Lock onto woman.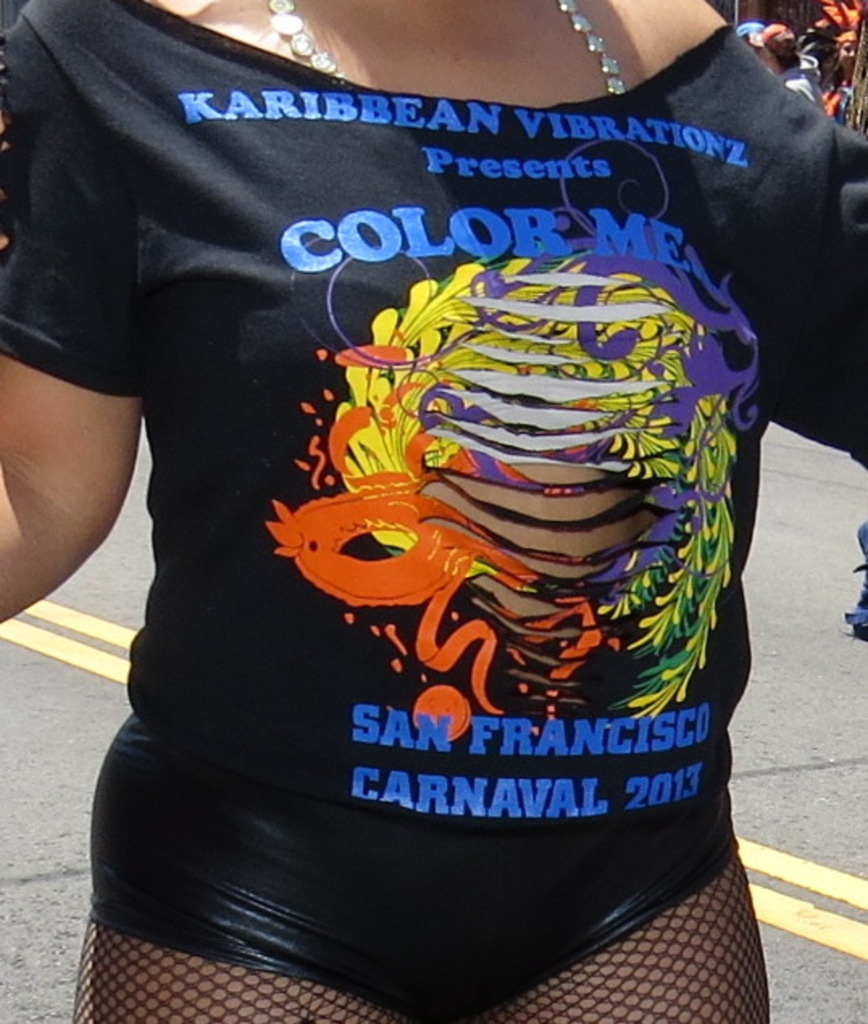
Locked: x1=816, y1=0, x2=866, y2=135.
